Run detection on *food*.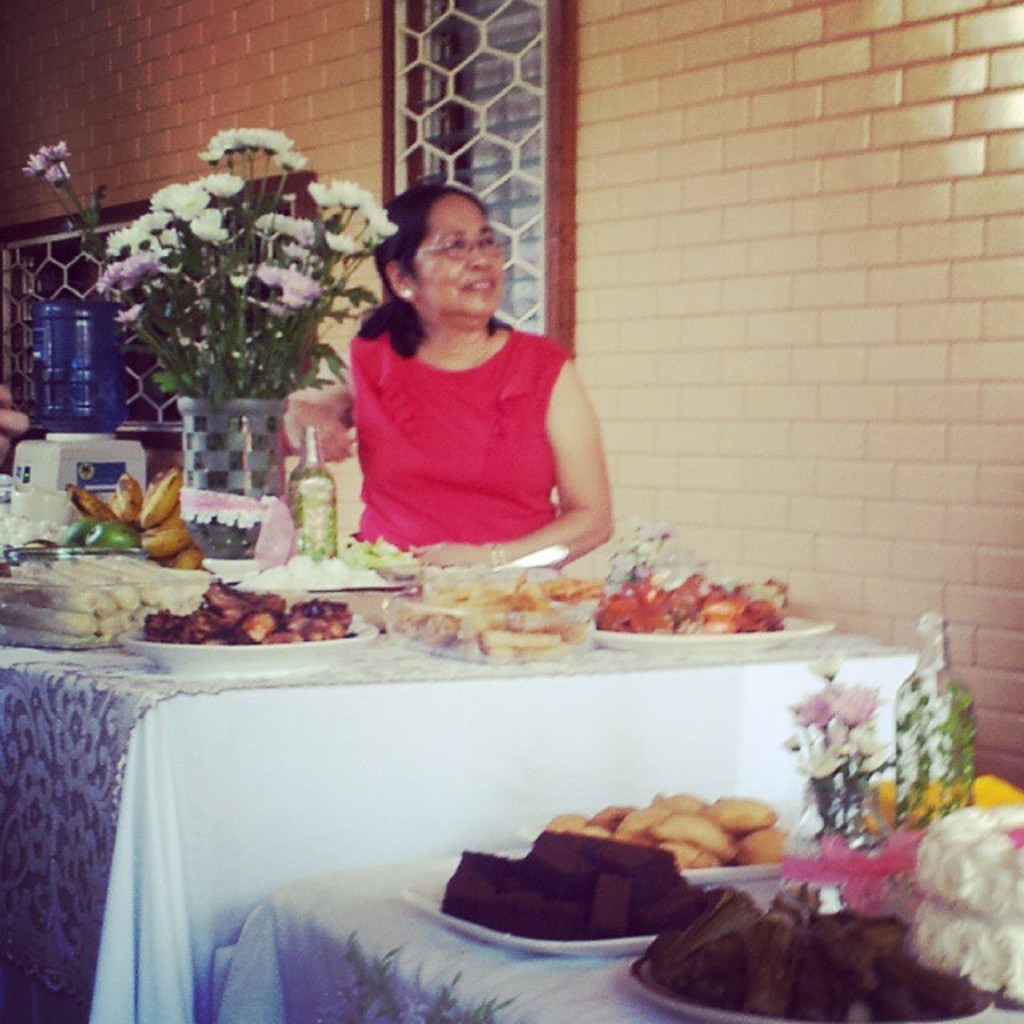
Result: pyautogui.locateOnScreen(269, 533, 435, 590).
